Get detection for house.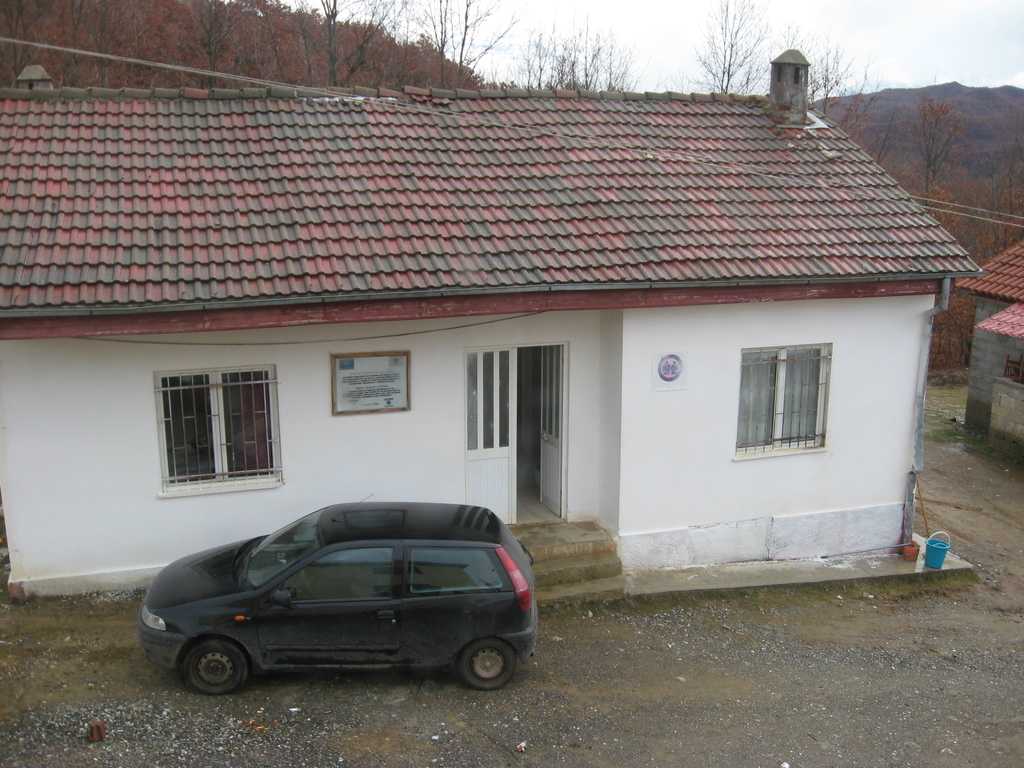
Detection: left=950, top=232, right=1023, bottom=447.
